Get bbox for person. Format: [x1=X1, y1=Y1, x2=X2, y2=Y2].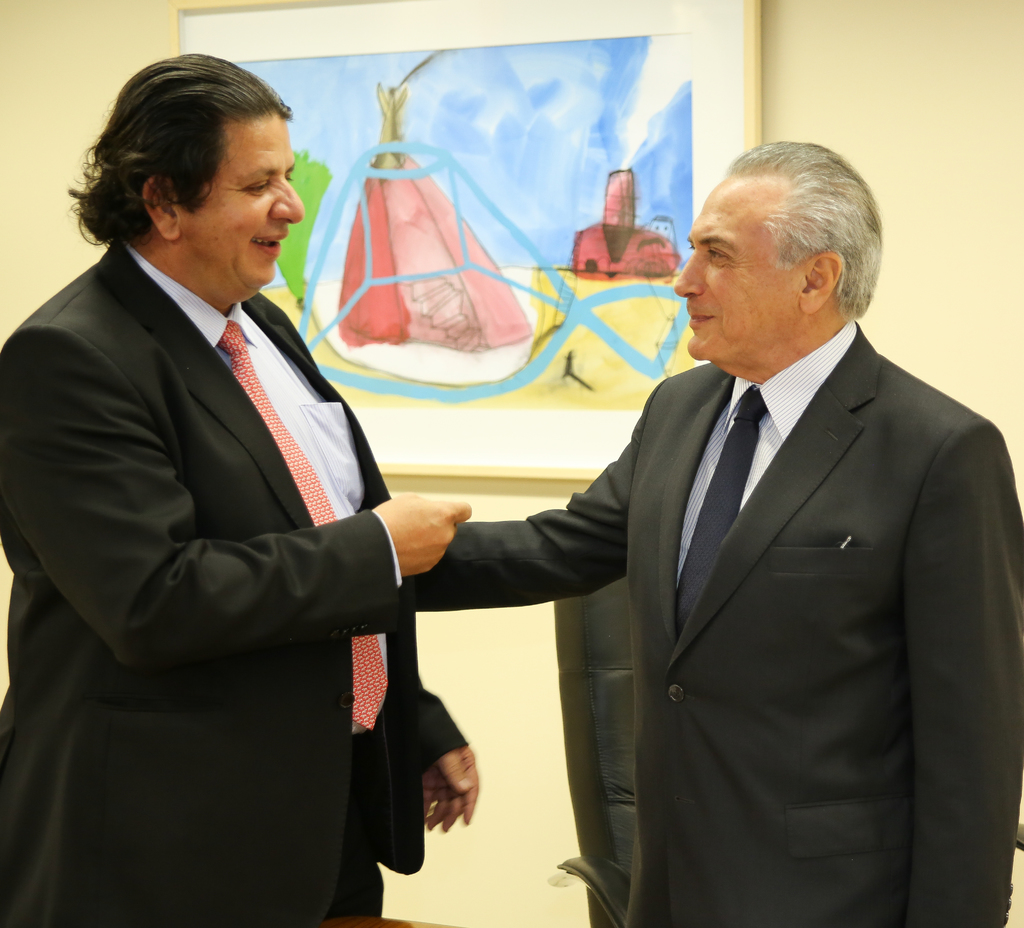
[x1=412, y1=132, x2=1018, y2=927].
